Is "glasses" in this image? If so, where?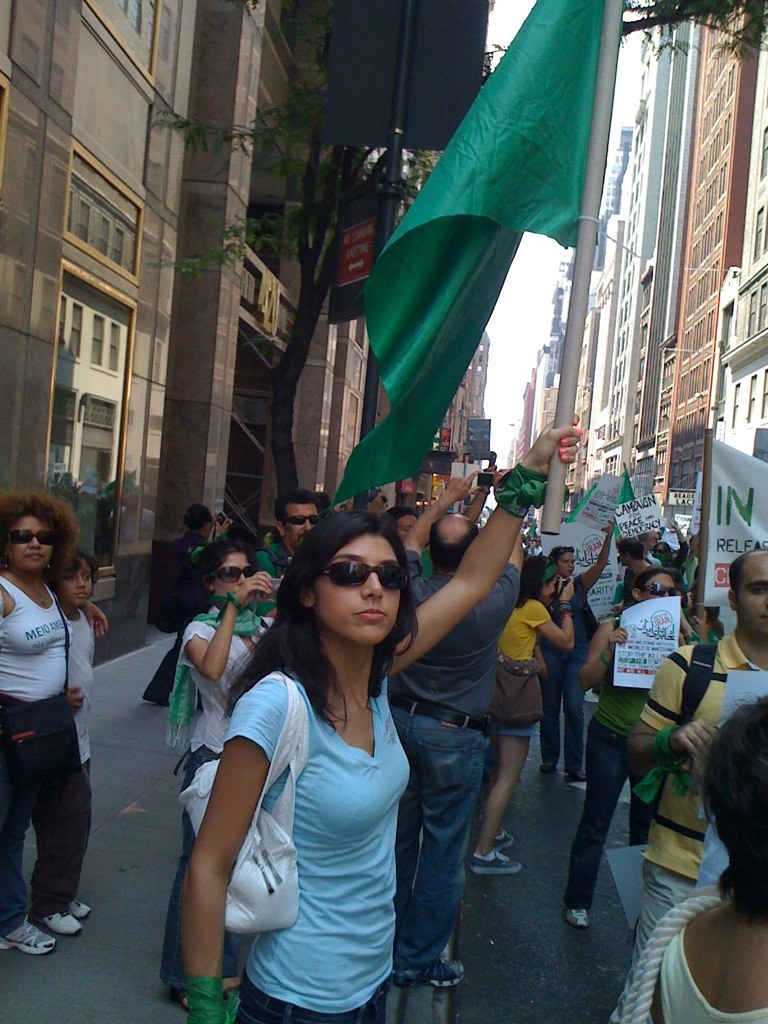
Yes, at bbox=(298, 552, 411, 597).
